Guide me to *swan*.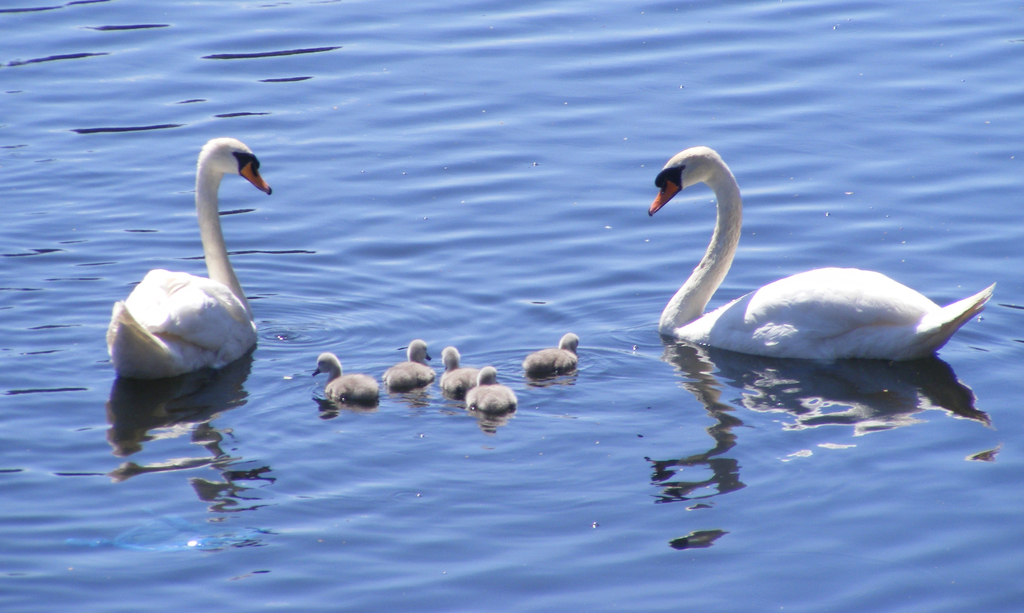
Guidance: {"x1": 378, "y1": 336, "x2": 434, "y2": 390}.
